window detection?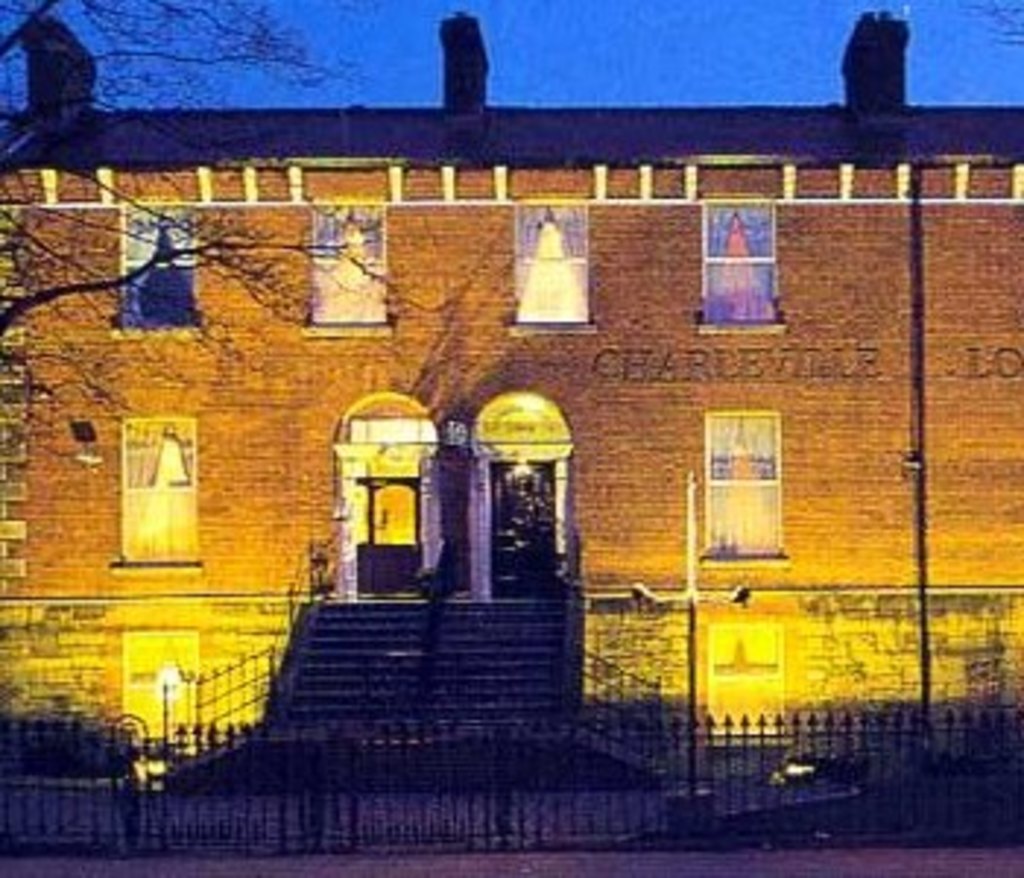
pyautogui.locateOnScreen(708, 202, 778, 325)
